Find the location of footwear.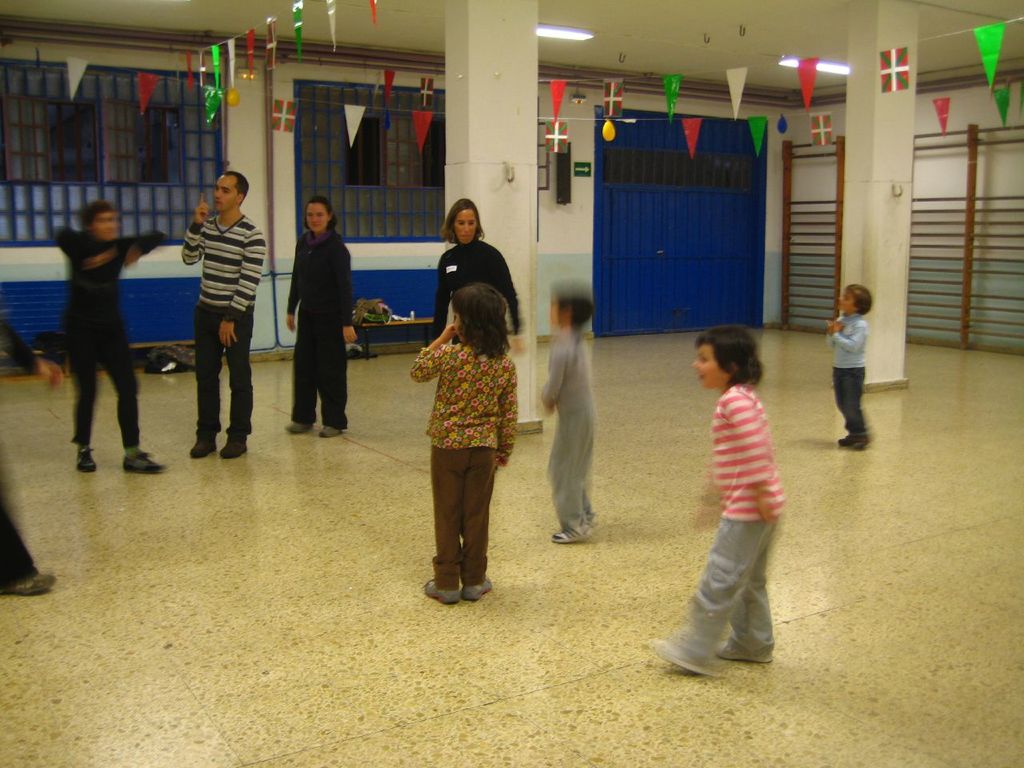
Location: <bbox>855, 437, 871, 448</bbox>.
